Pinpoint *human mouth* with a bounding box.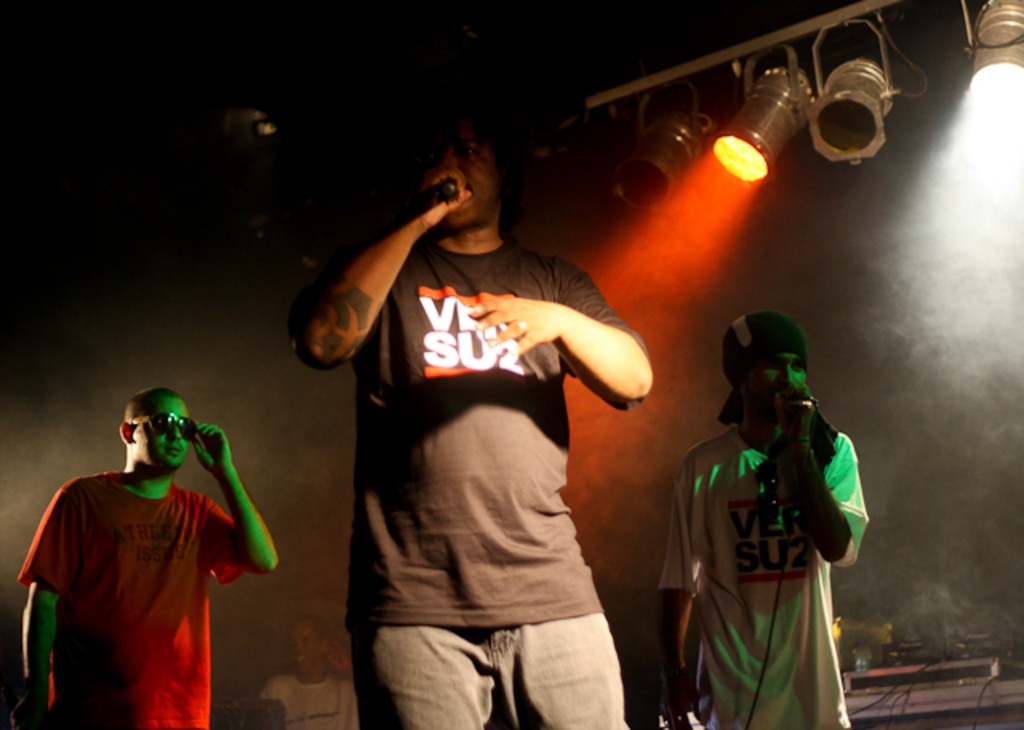
(163,440,187,463).
